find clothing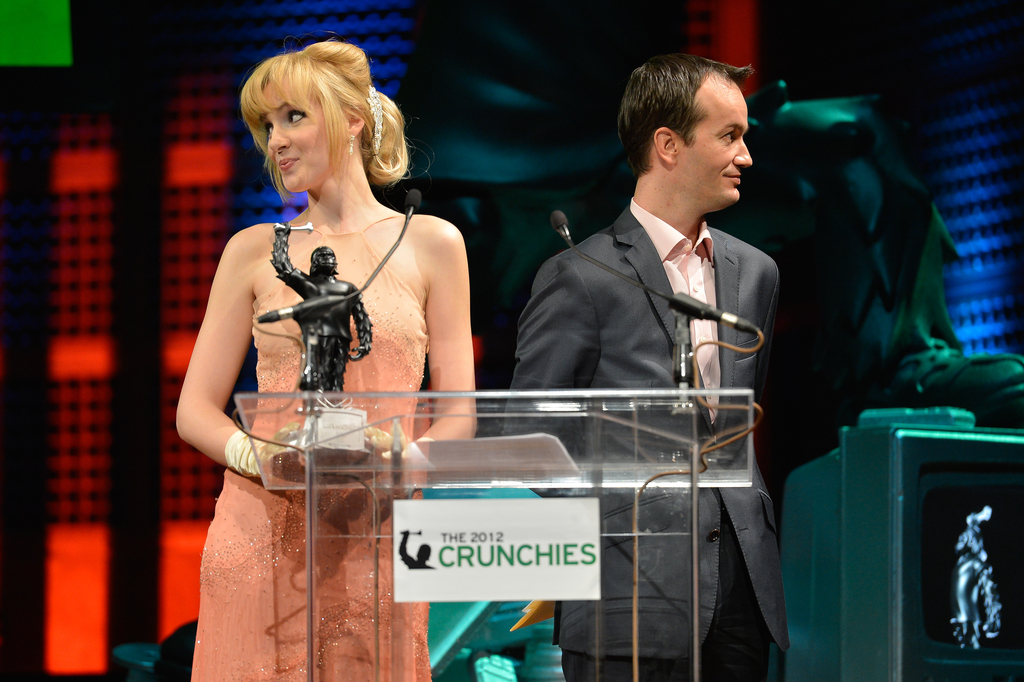
Rect(191, 214, 438, 681)
